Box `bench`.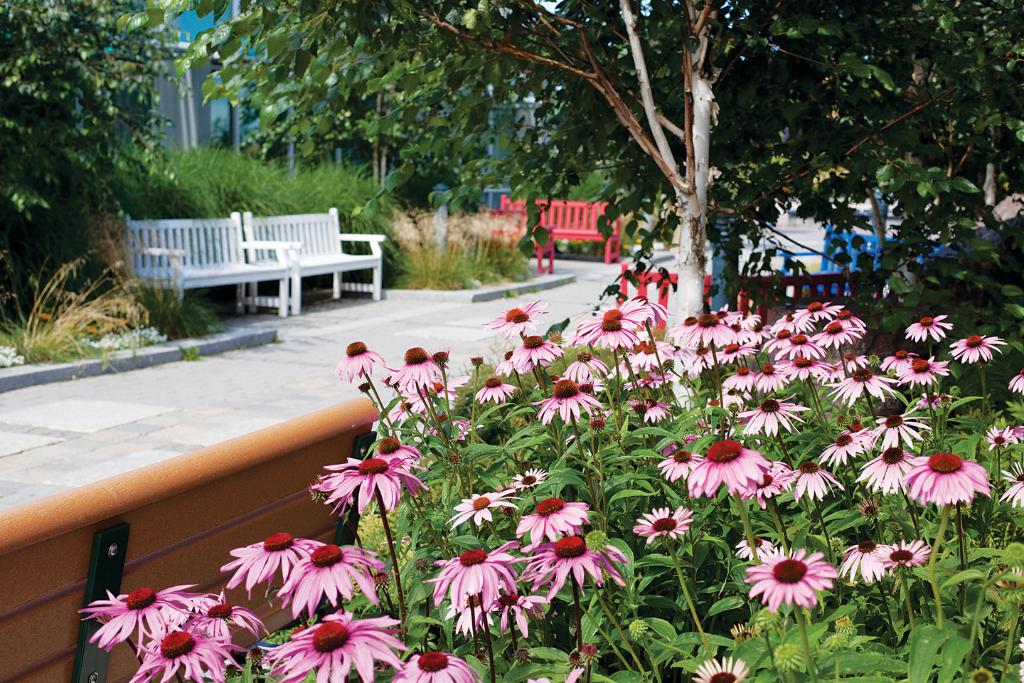
{"x1": 504, "y1": 198, "x2": 628, "y2": 261}.
